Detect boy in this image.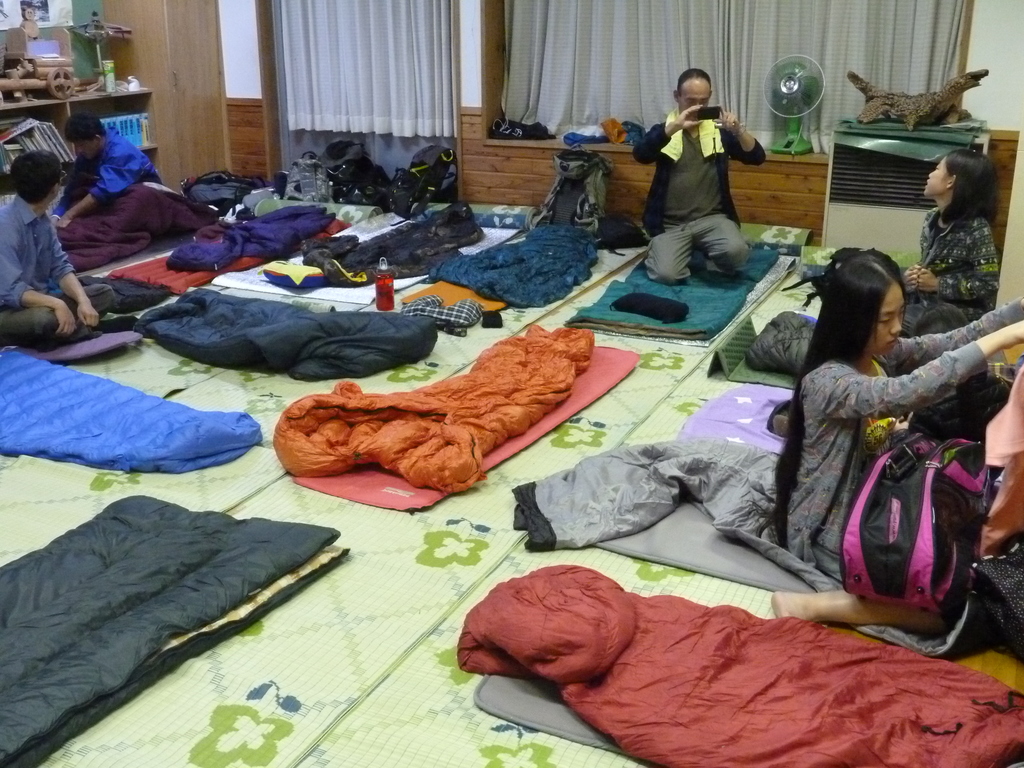
Detection: detection(0, 147, 114, 344).
